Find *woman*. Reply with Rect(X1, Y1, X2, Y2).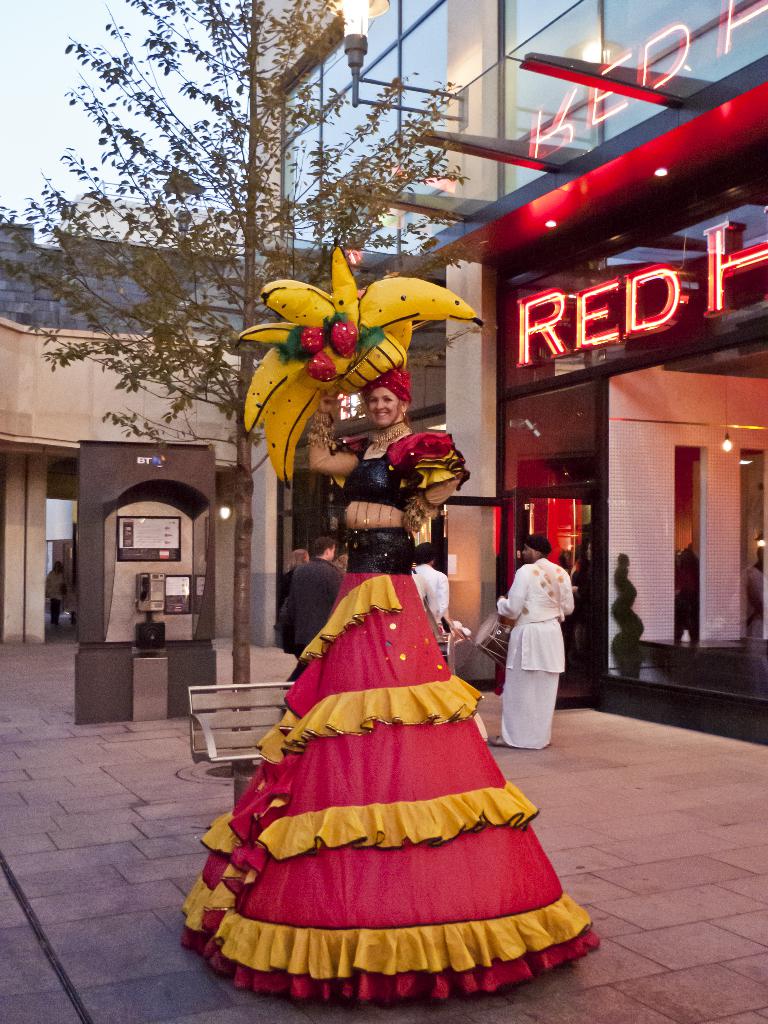
Rect(45, 559, 67, 623).
